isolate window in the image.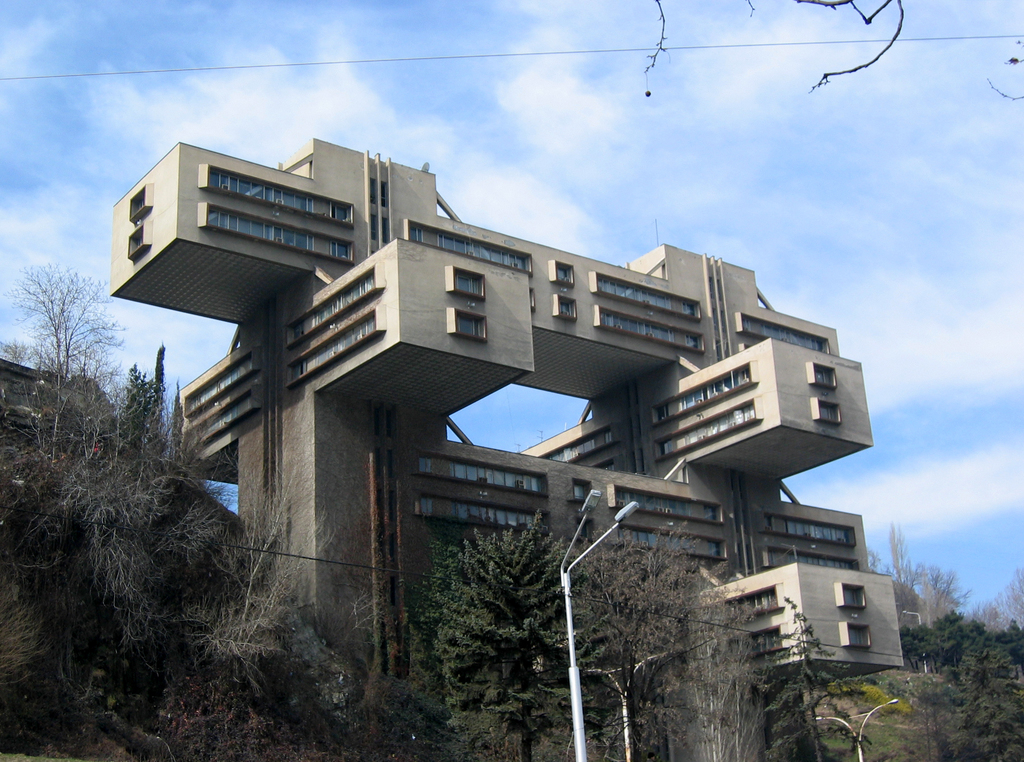
Isolated region: Rect(842, 625, 872, 649).
